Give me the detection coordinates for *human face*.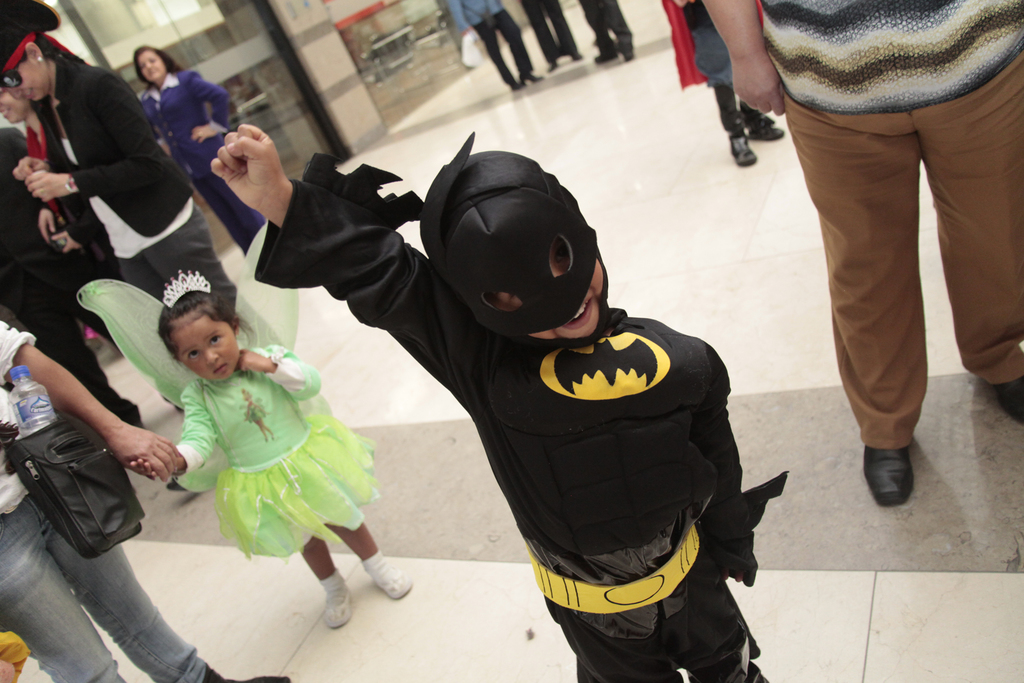
bbox(180, 317, 236, 379).
